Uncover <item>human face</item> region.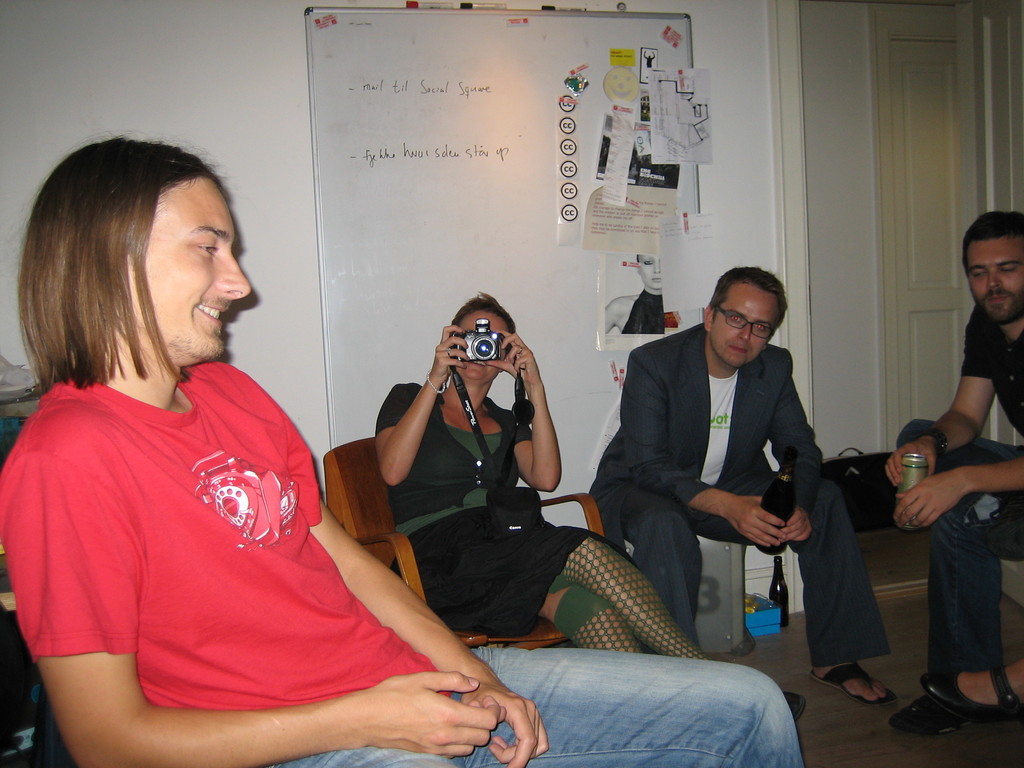
Uncovered: box(126, 173, 252, 353).
